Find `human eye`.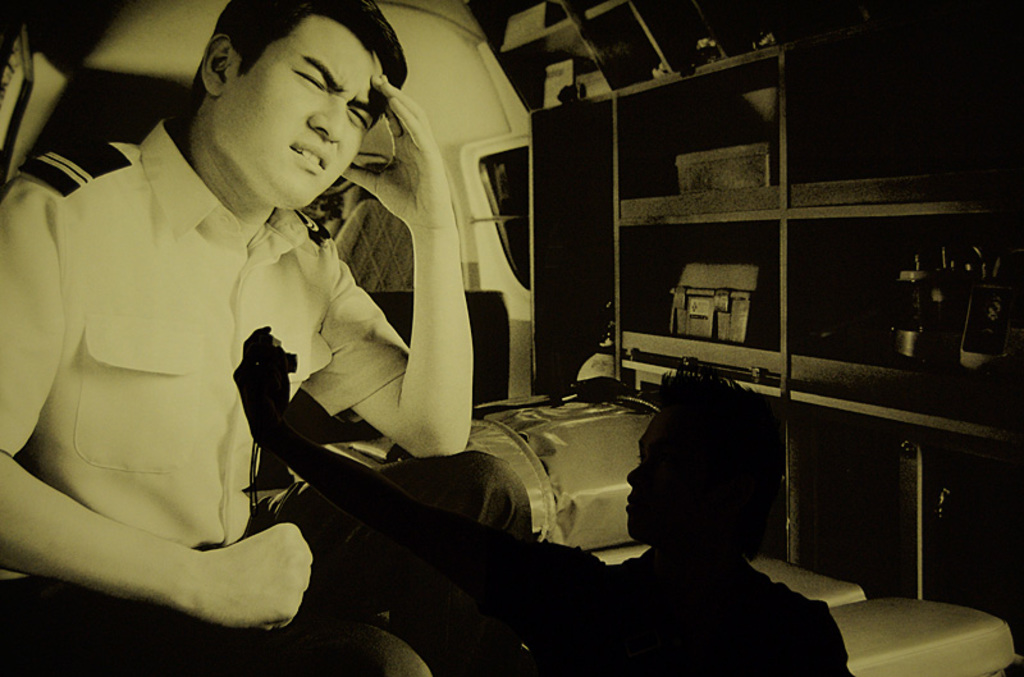
pyautogui.locateOnScreen(347, 105, 370, 131).
